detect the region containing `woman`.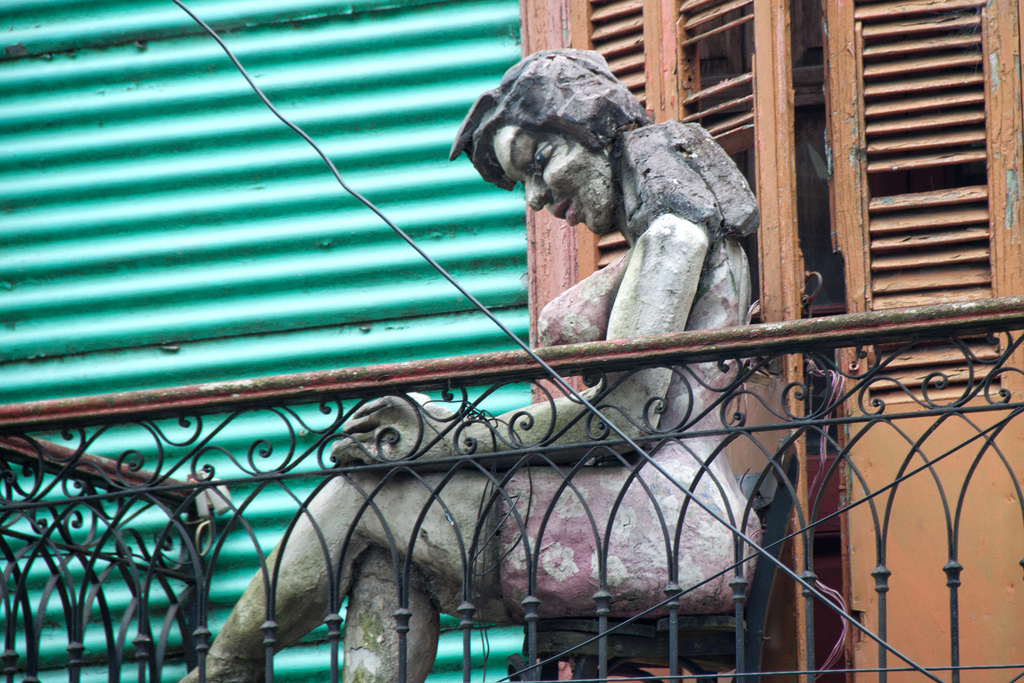
rect(177, 45, 762, 682).
